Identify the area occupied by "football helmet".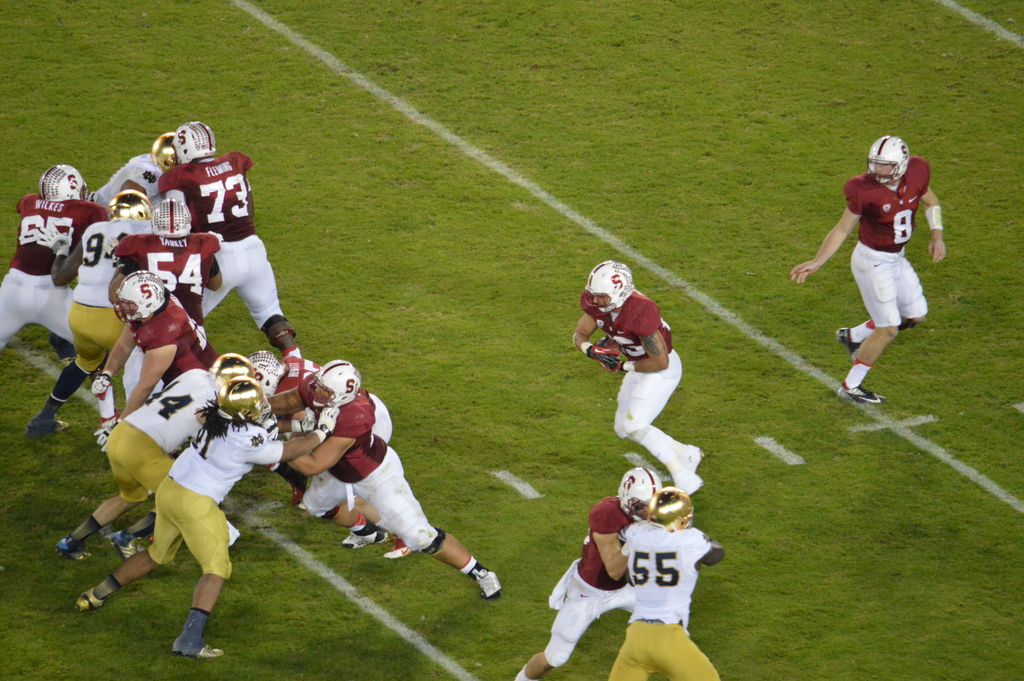
Area: <box>582,259,632,319</box>.
